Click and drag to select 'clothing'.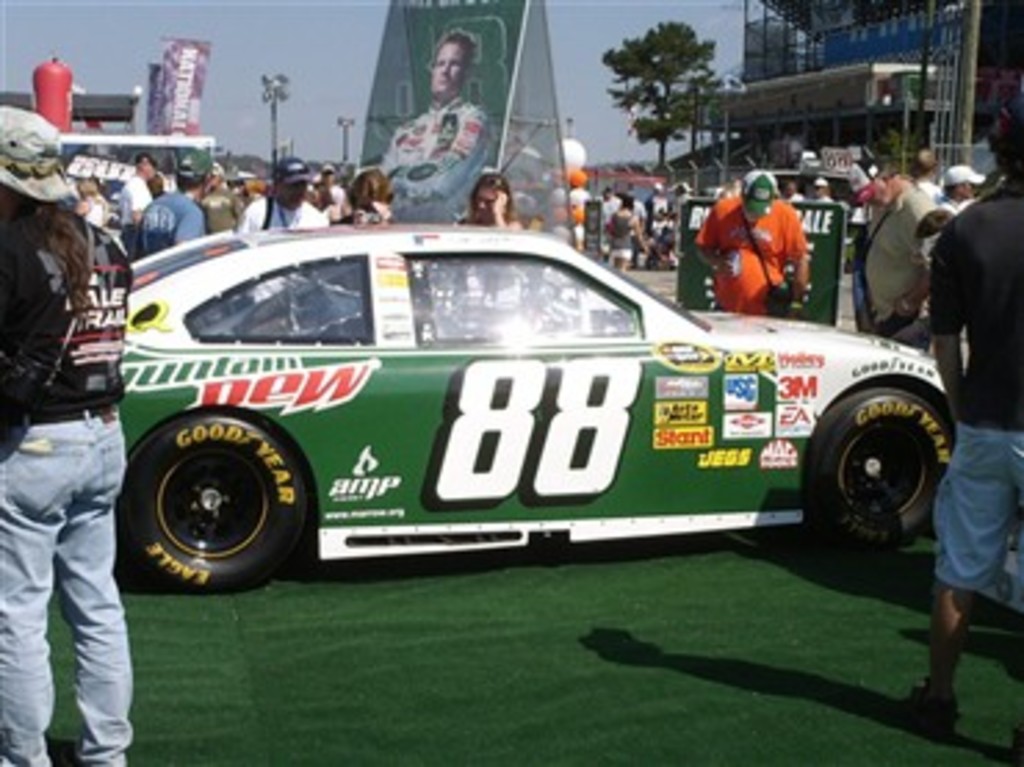
Selection: [609, 210, 634, 255].
